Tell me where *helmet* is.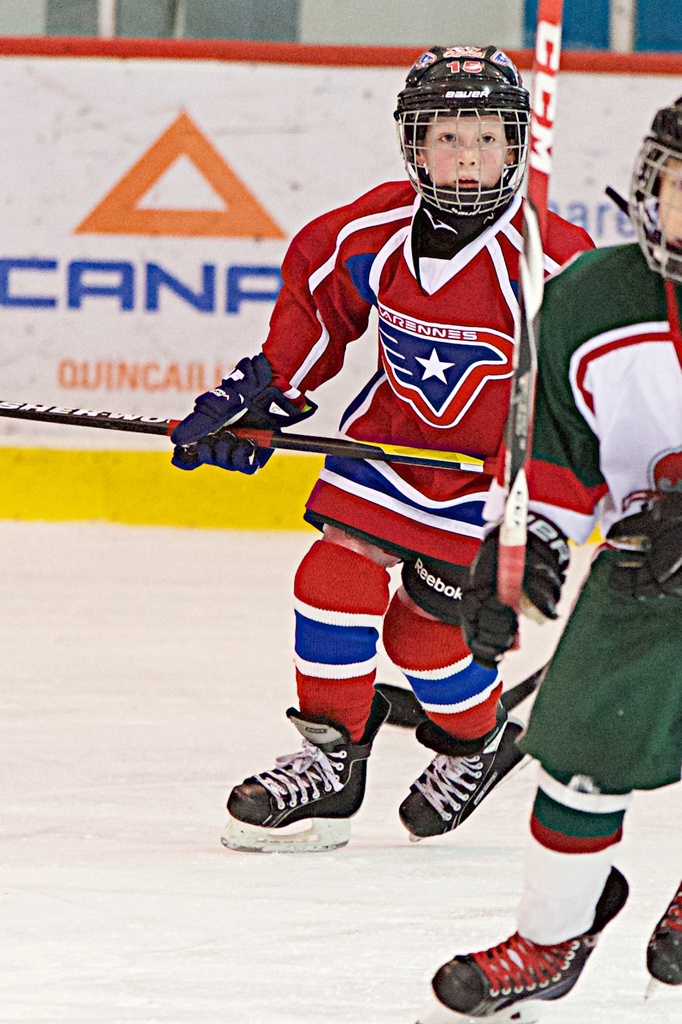
*helmet* is at x1=408, y1=46, x2=535, y2=218.
